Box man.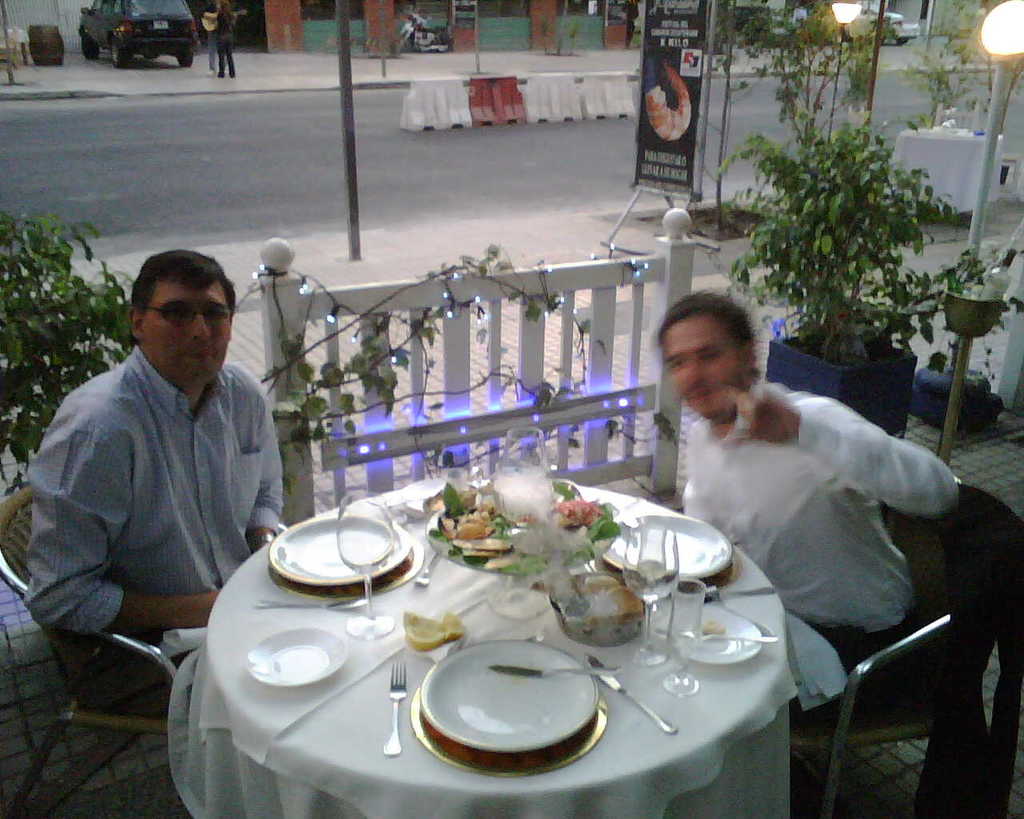
box(27, 231, 311, 679).
